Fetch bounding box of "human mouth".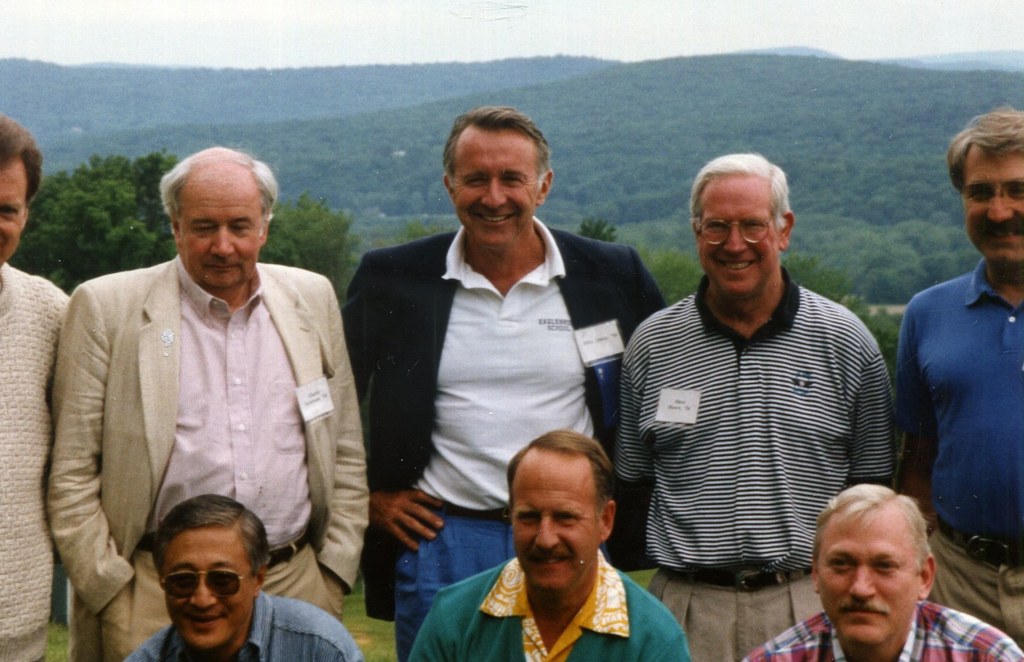
Bbox: detection(842, 607, 886, 617).
